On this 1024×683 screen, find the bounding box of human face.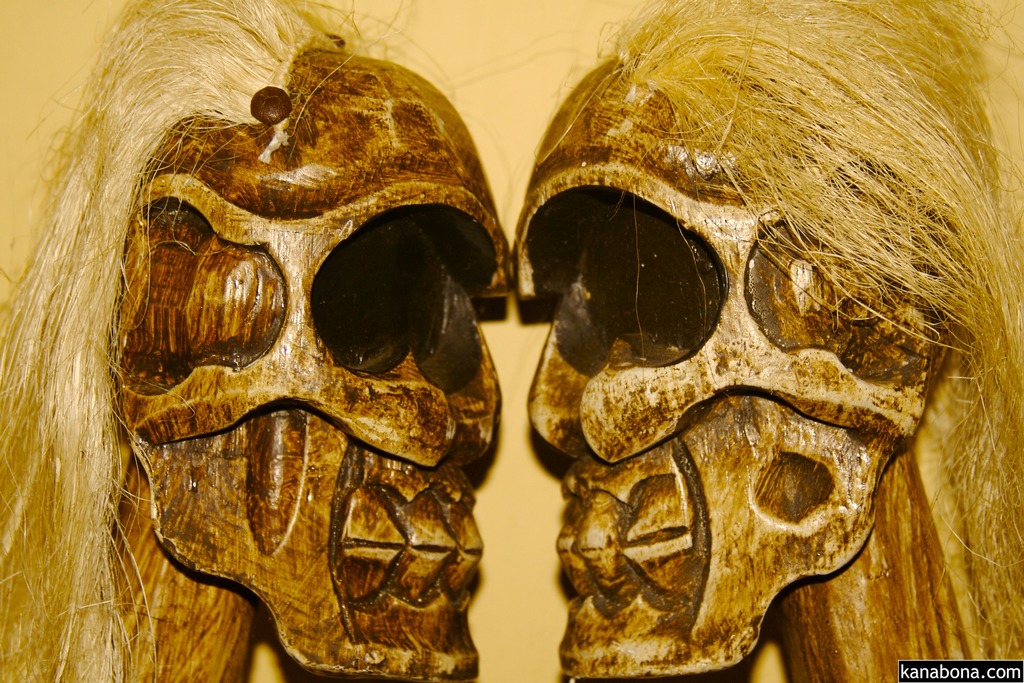
Bounding box: region(126, 47, 506, 682).
